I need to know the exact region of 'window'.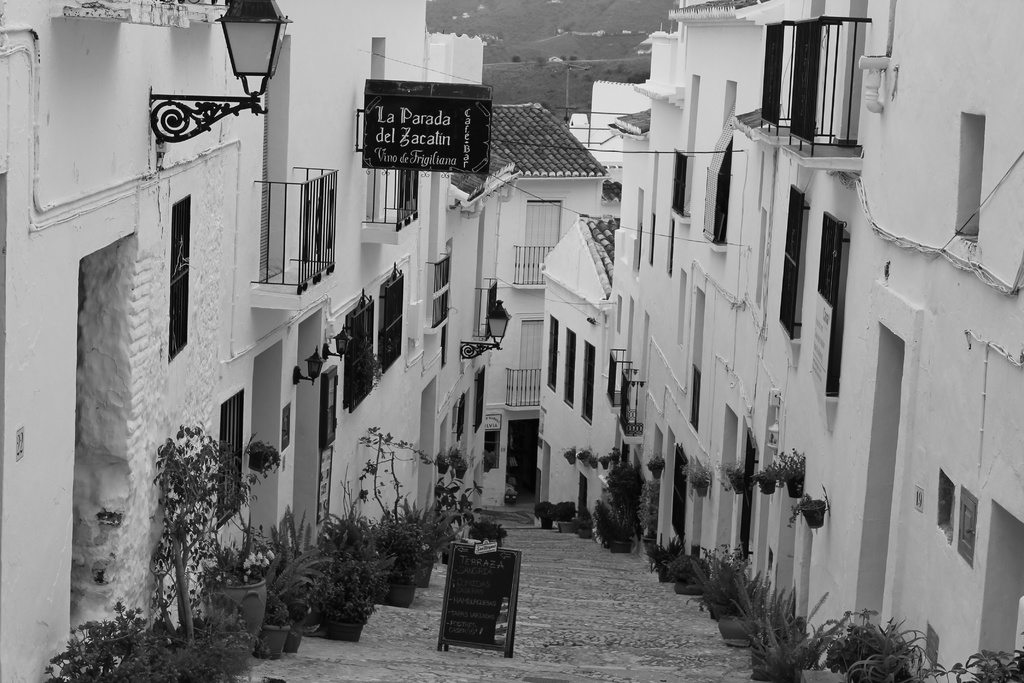
Region: Rect(774, 189, 811, 365).
